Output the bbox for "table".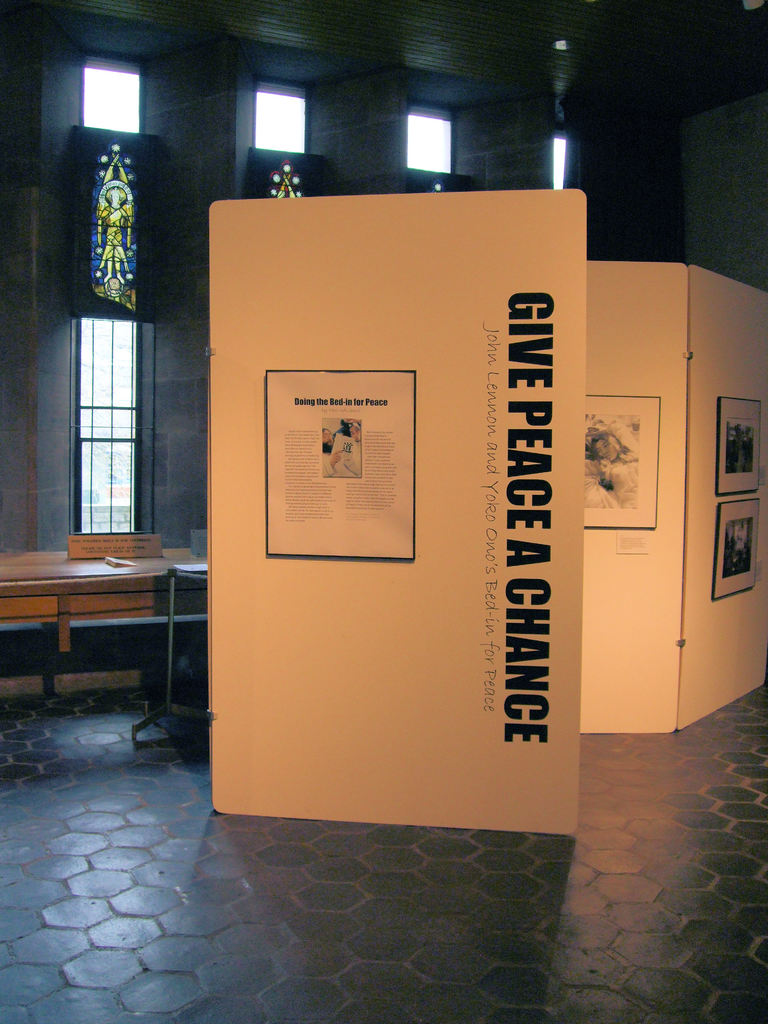
bbox(0, 538, 216, 787).
